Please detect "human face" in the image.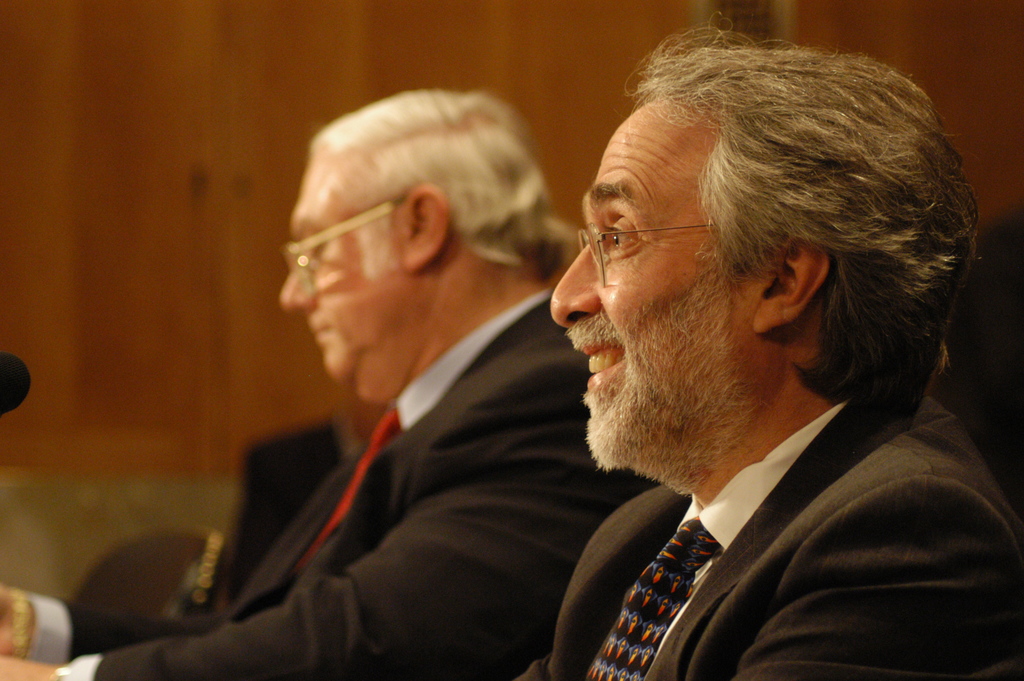
548 96 765 475.
